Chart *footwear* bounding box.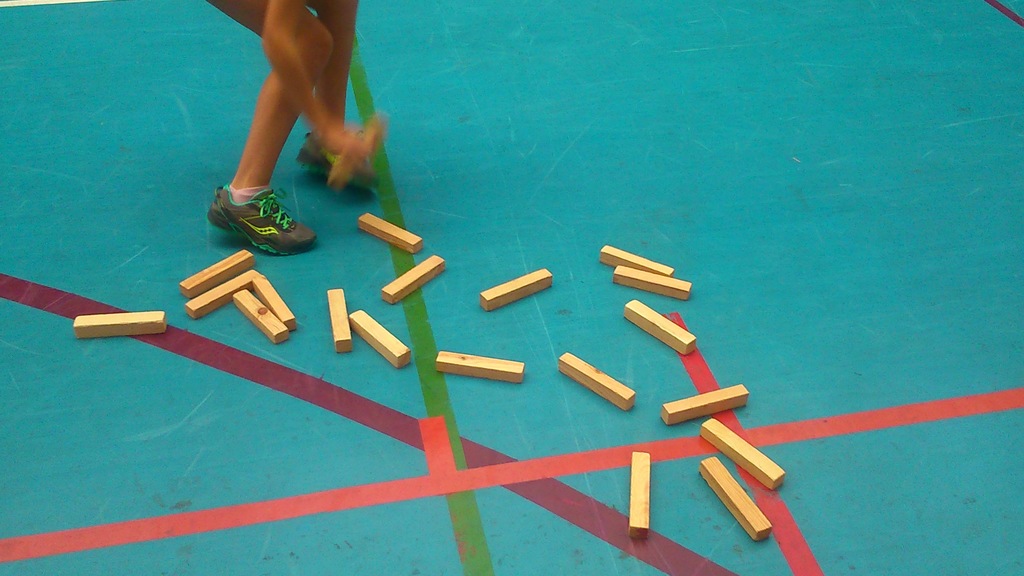
Charted: <bbox>201, 167, 298, 242</bbox>.
